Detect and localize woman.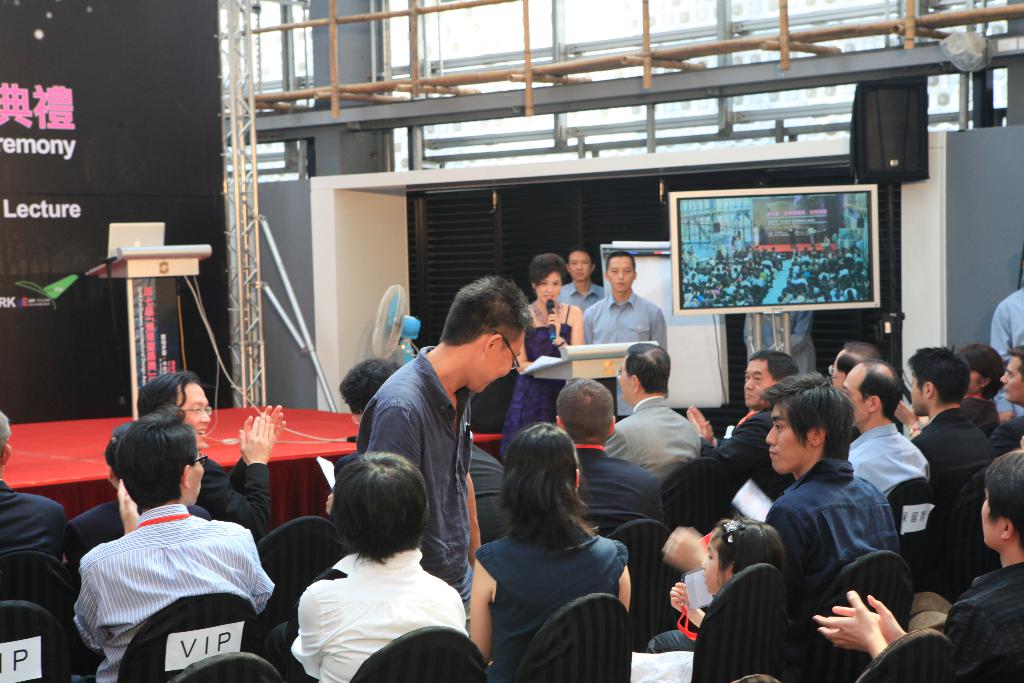
Localized at (470,422,630,682).
